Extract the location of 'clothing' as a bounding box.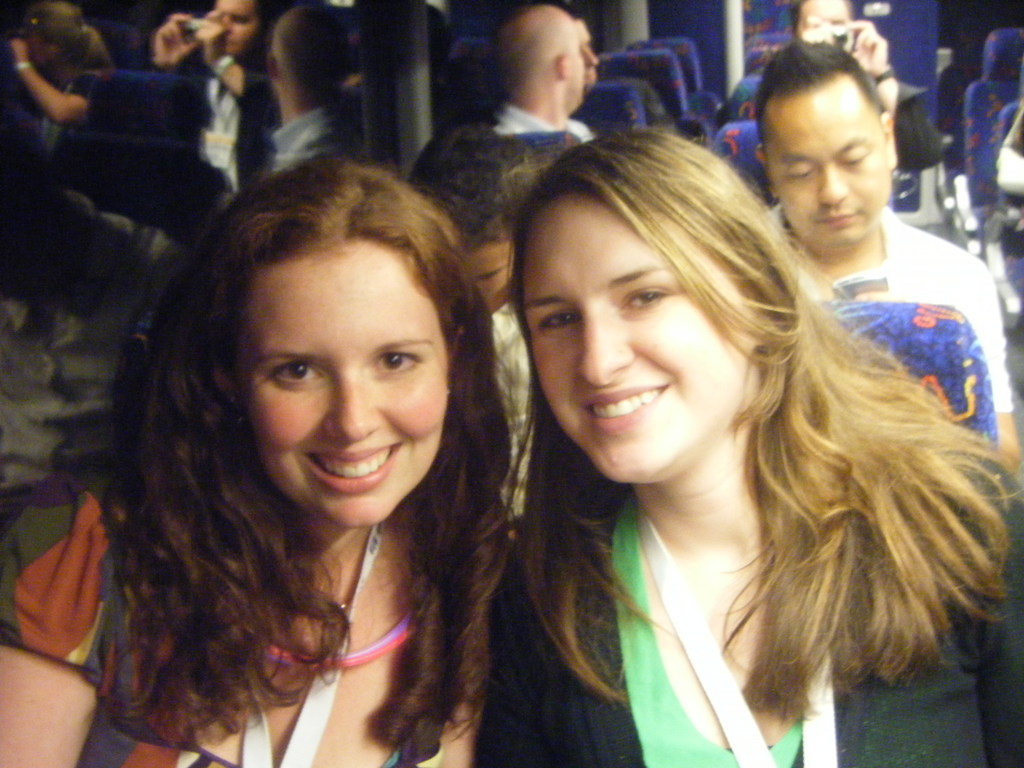
BBox(771, 201, 1023, 470).
